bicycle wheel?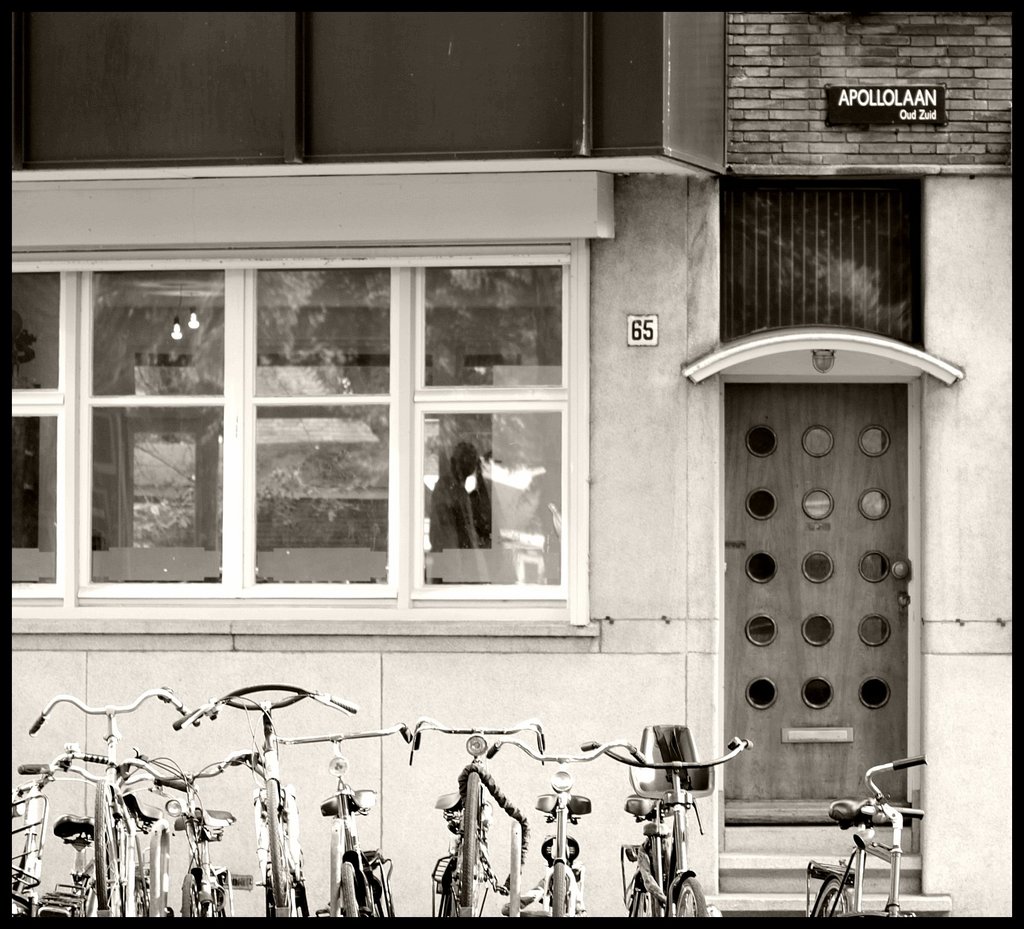
x1=90, y1=779, x2=113, y2=909
